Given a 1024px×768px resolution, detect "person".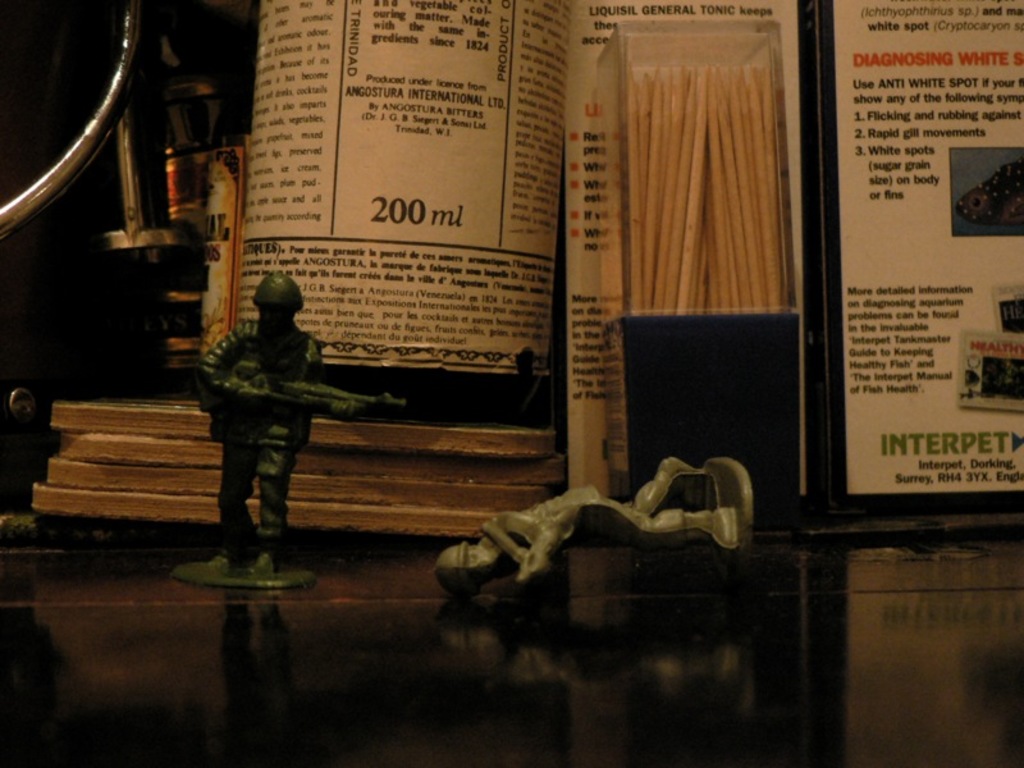
region(200, 262, 361, 566).
